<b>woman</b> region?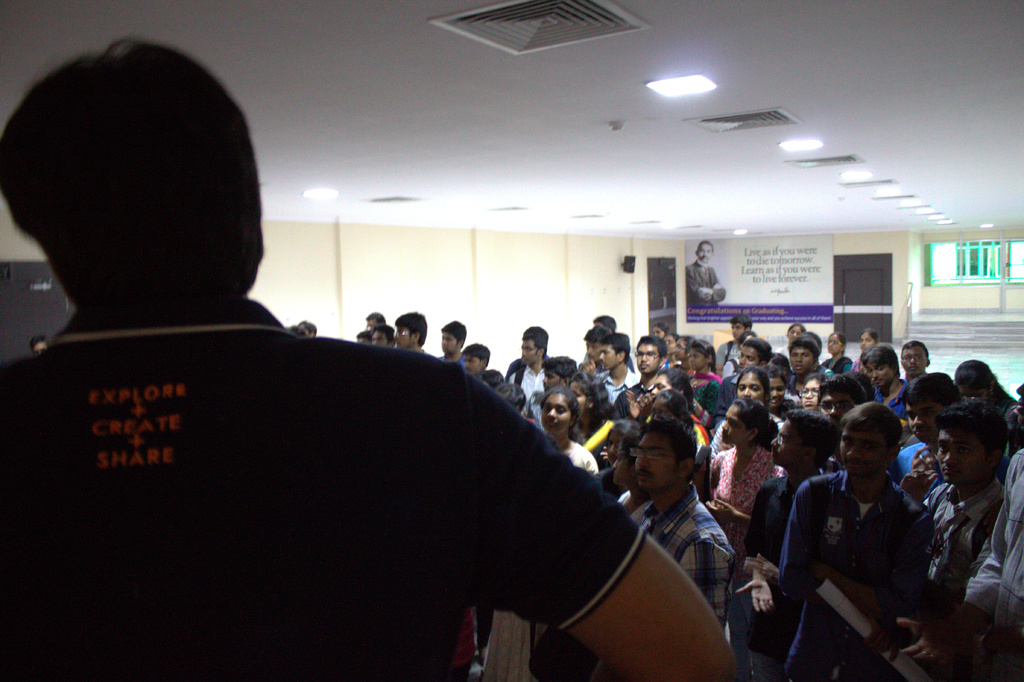
box(710, 396, 793, 586)
